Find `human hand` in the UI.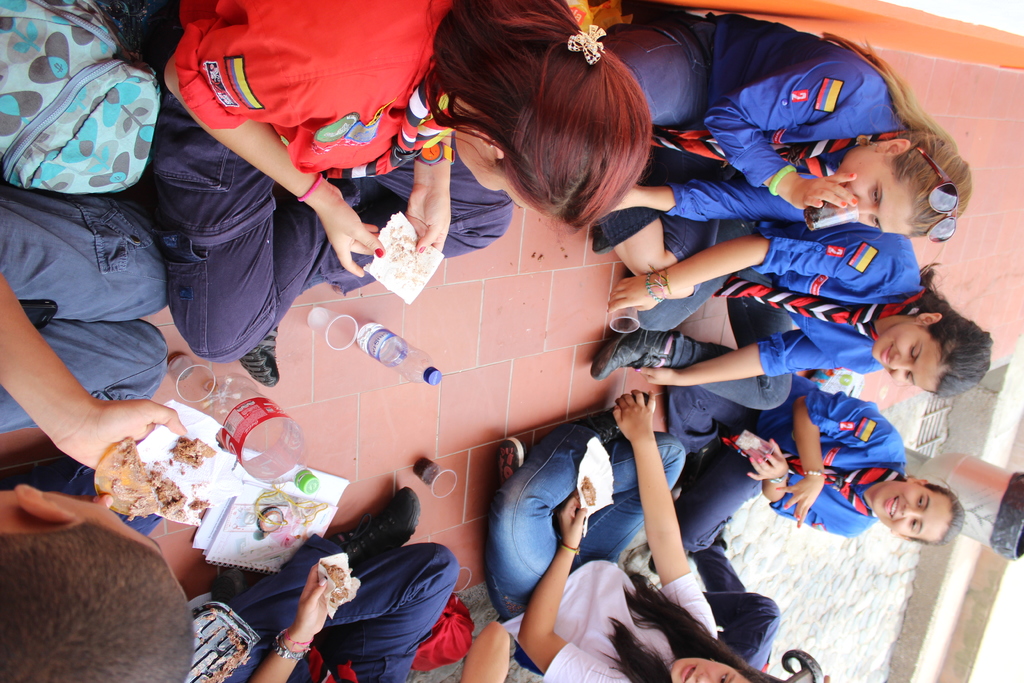
UI element at region(605, 270, 670, 317).
